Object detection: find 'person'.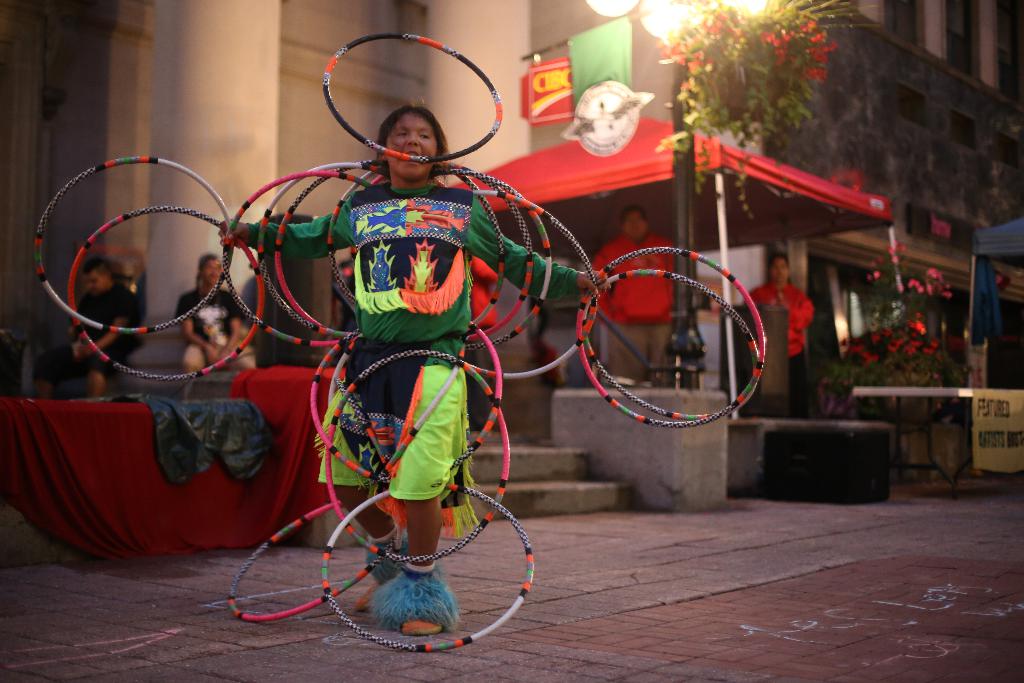
[x1=209, y1=97, x2=632, y2=636].
